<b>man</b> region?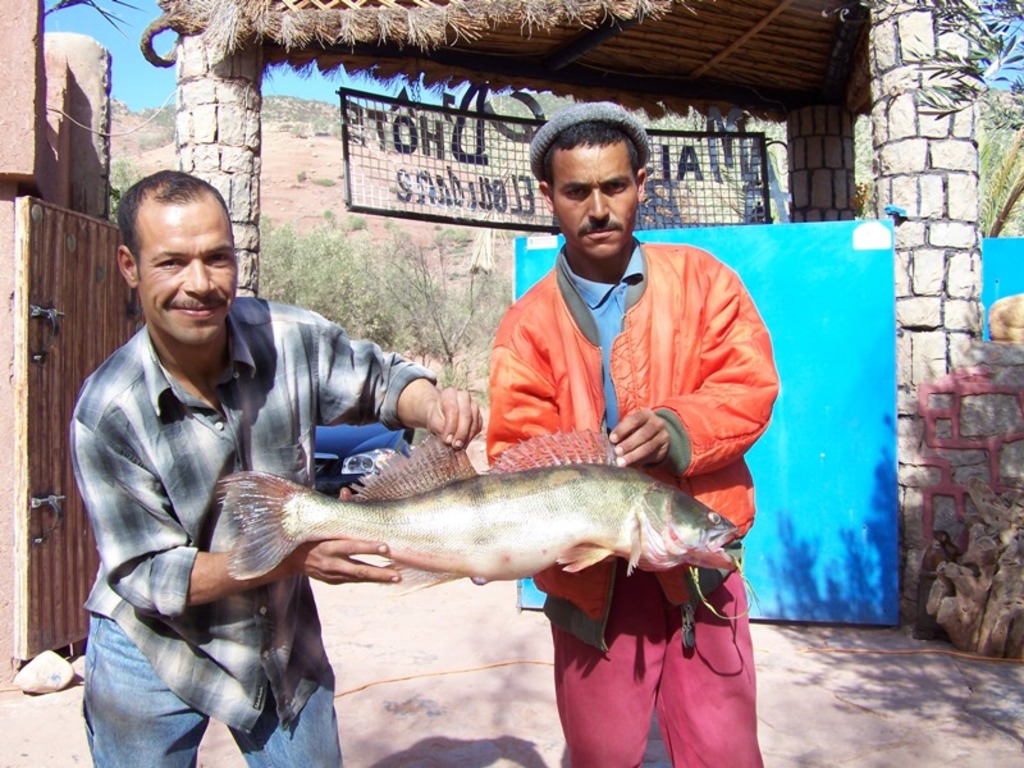
<bbox>70, 172, 481, 767</bbox>
